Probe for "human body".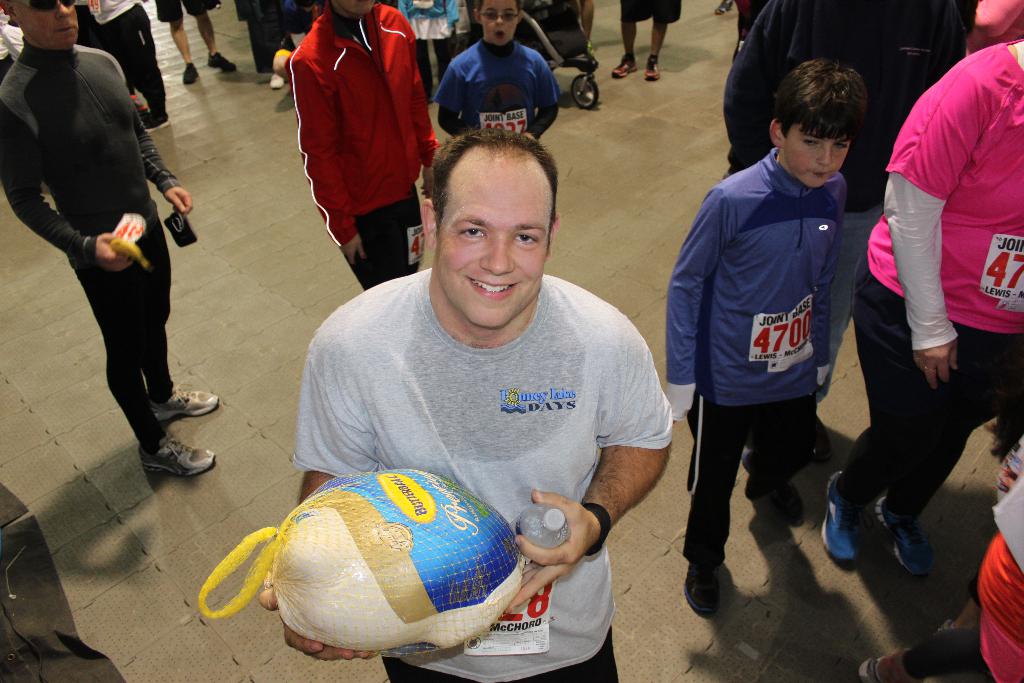
Probe result: <box>664,154,854,619</box>.
